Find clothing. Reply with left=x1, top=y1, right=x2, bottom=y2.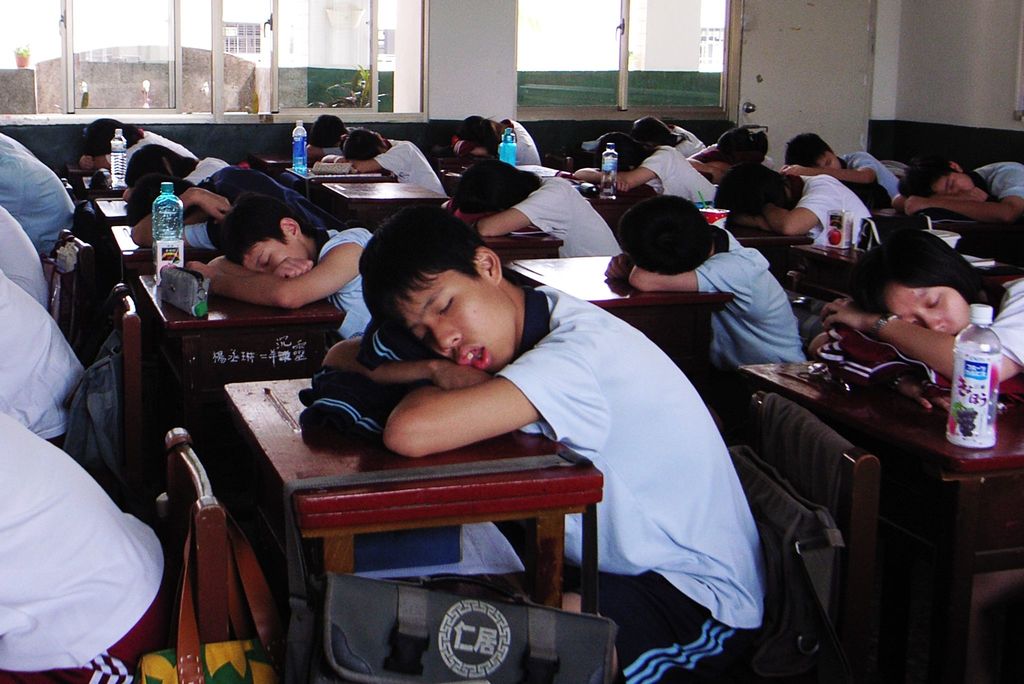
left=761, top=155, right=775, bottom=168.
